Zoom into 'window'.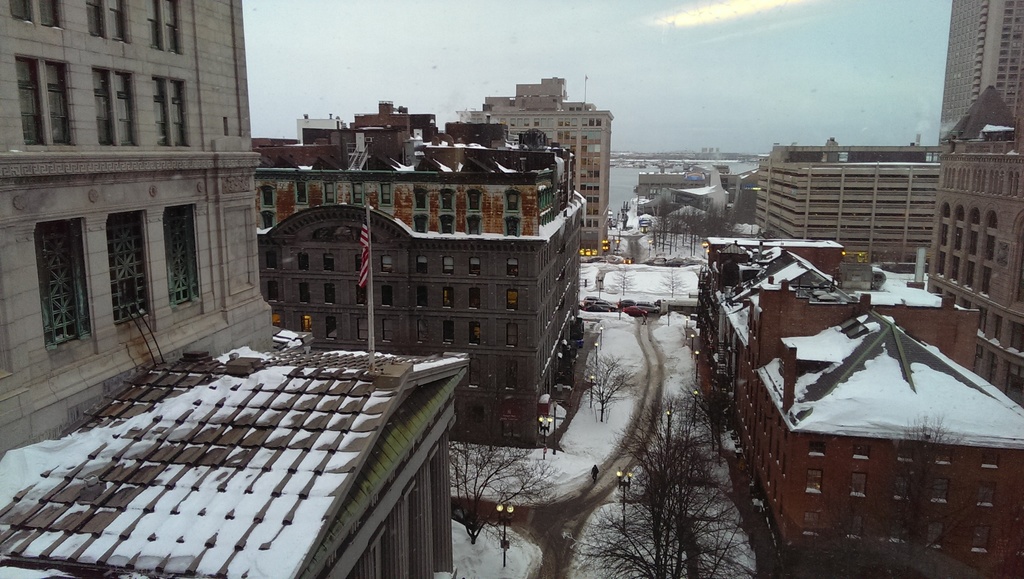
Zoom target: 350/182/366/206.
